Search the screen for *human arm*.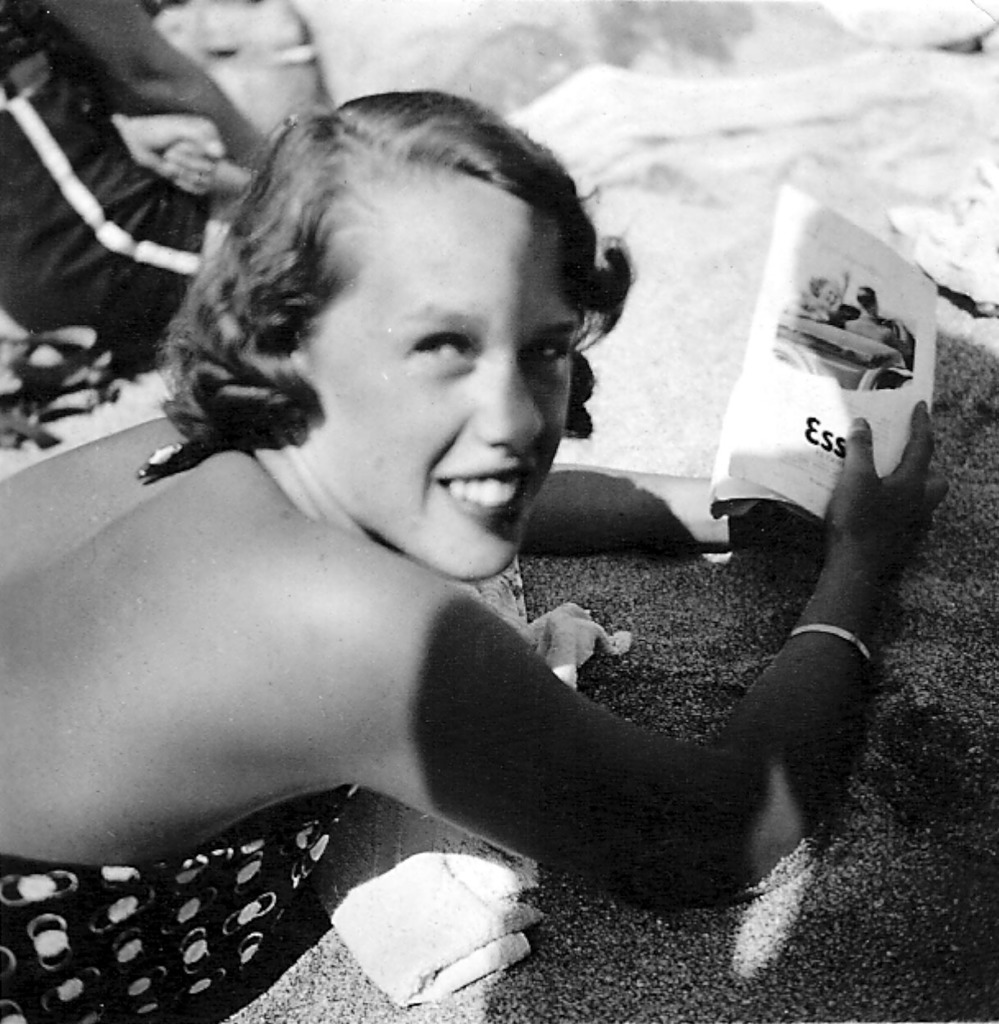
Found at [174,461,842,932].
